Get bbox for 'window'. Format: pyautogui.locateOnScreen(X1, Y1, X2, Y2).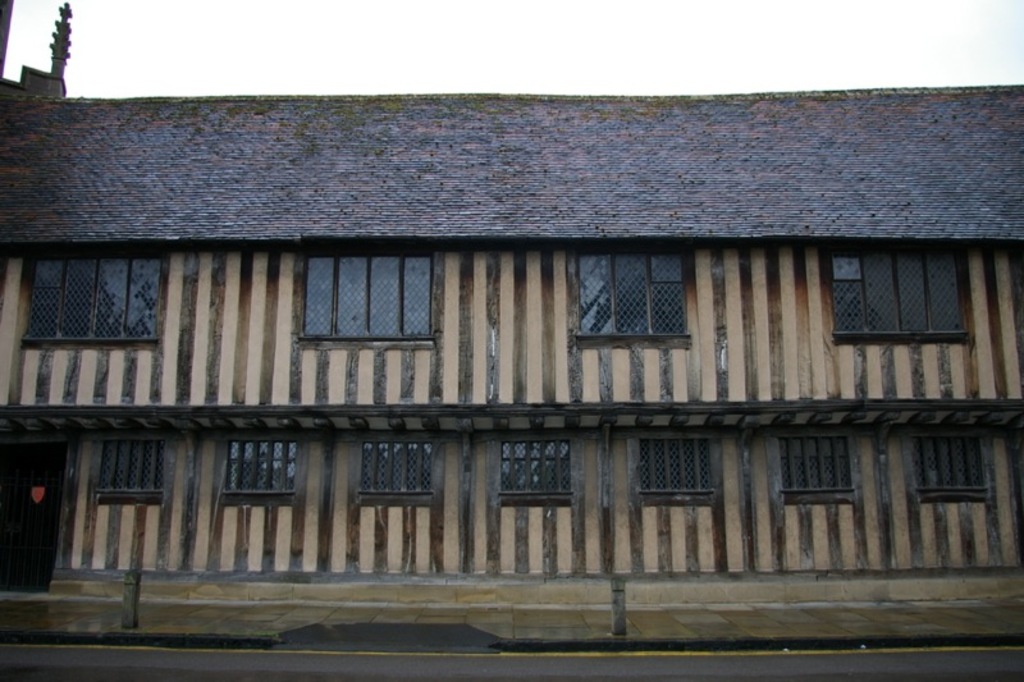
pyautogui.locateOnScreen(493, 441, 572, 504).
